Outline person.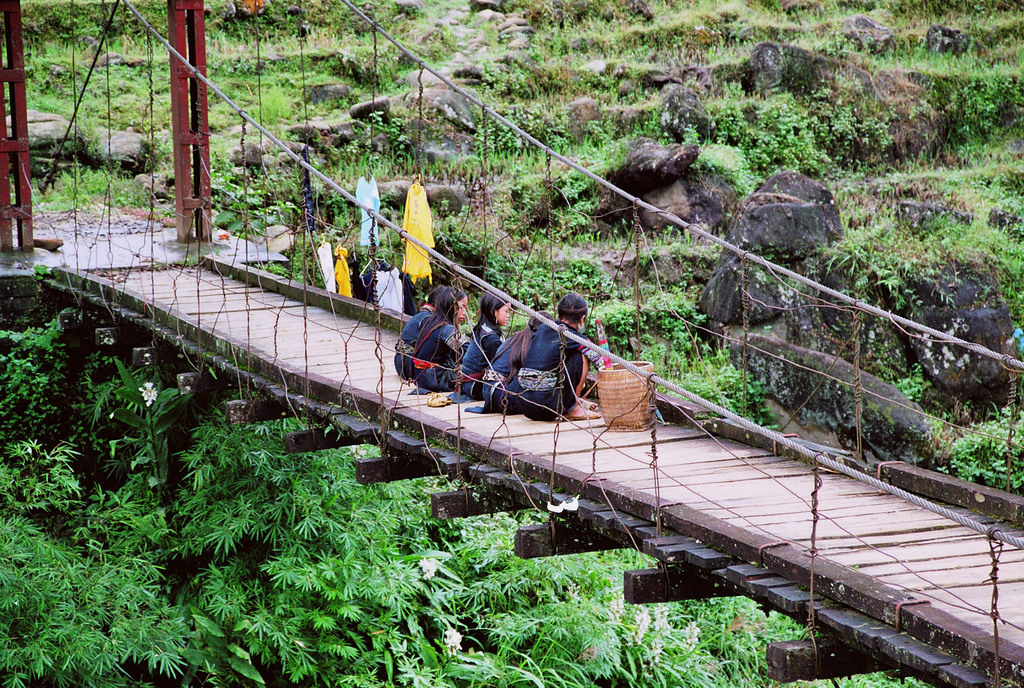
Outline: box=[517, 295, 596, 436].
